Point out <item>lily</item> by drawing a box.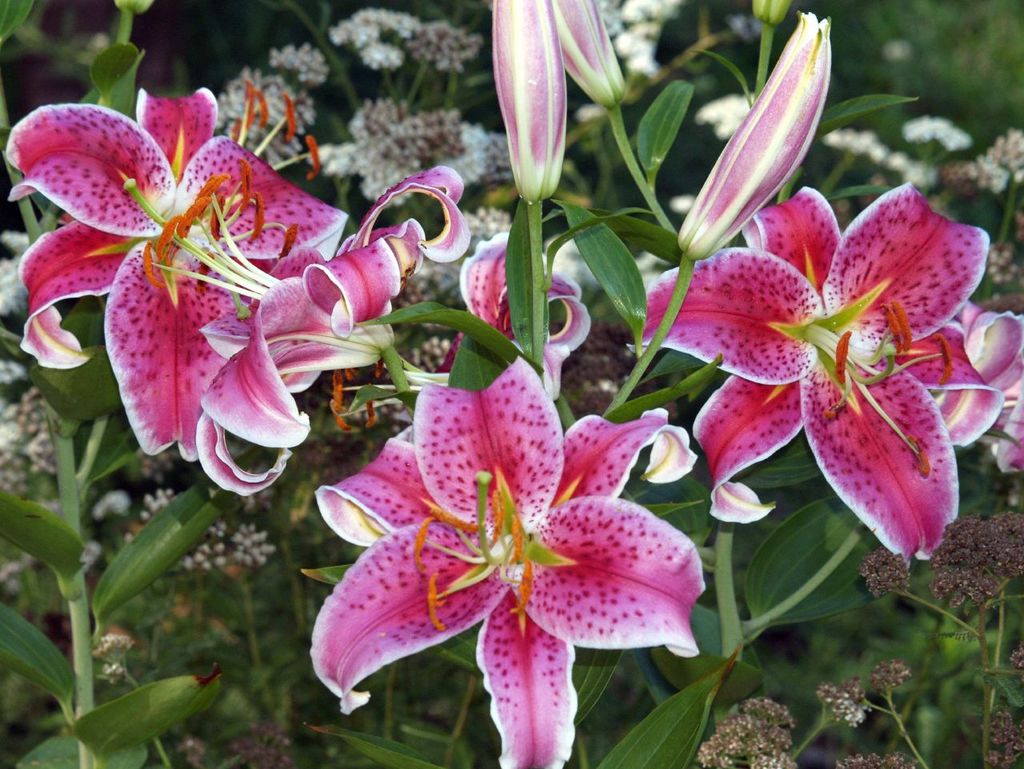
[3,78,348,466].
